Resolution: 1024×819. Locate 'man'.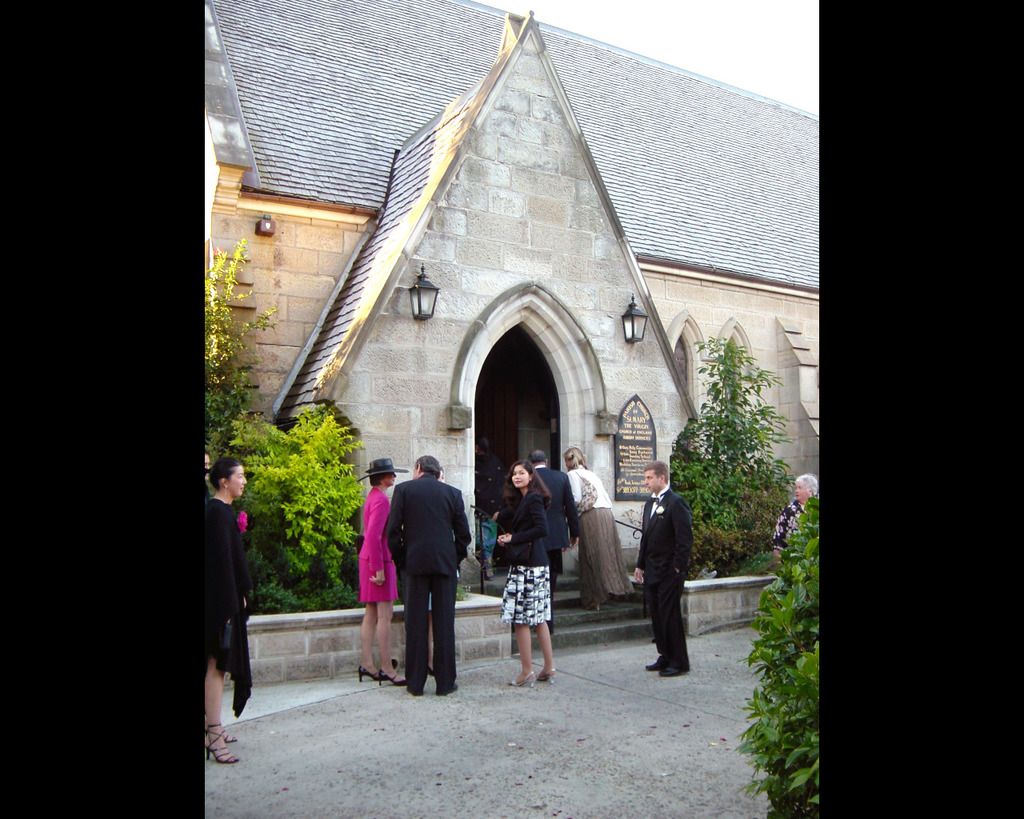
{"left": 531, "top": 443, "right": 578, "bottom": 629}.
